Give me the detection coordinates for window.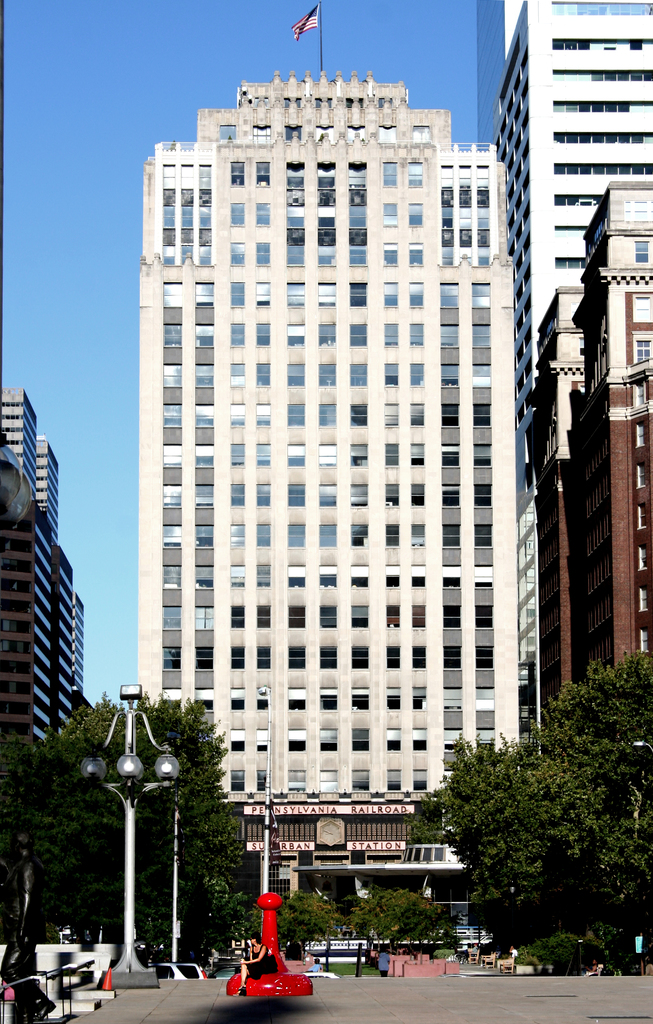
231/198/245/224.
